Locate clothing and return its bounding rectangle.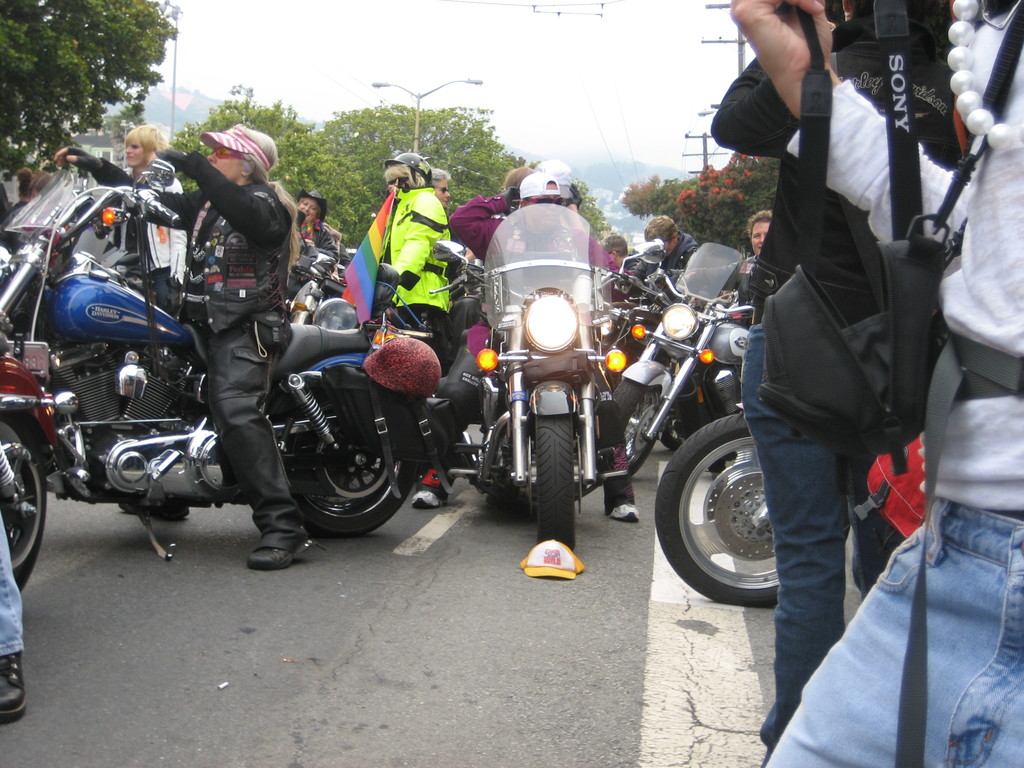
[left=88, top=150, right=307, bottom=552].
